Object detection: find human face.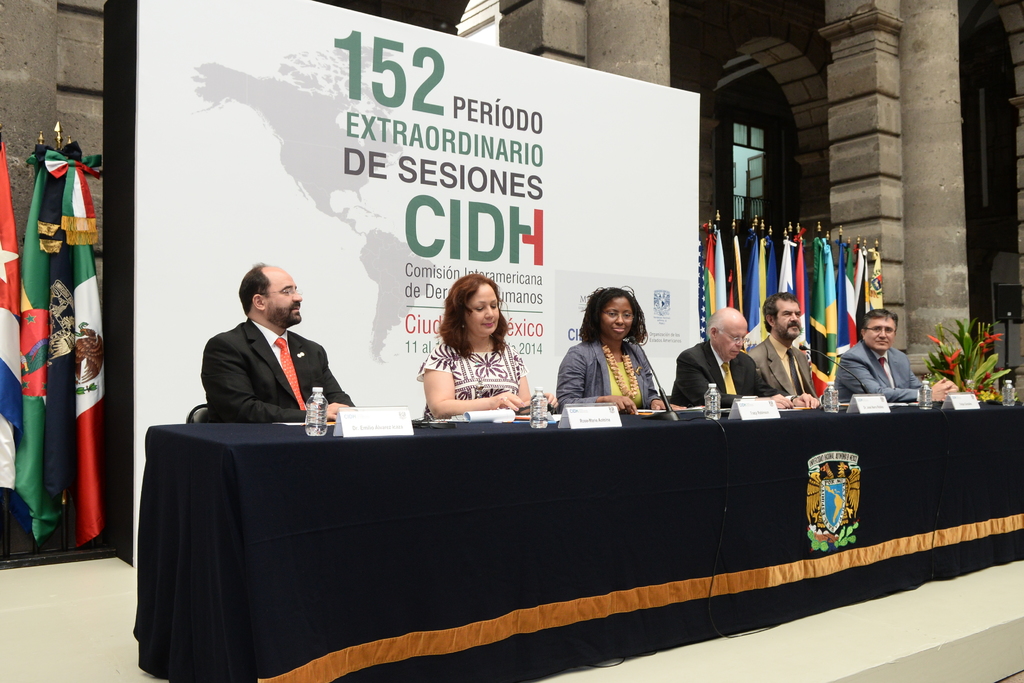
[598,299,627,337].
